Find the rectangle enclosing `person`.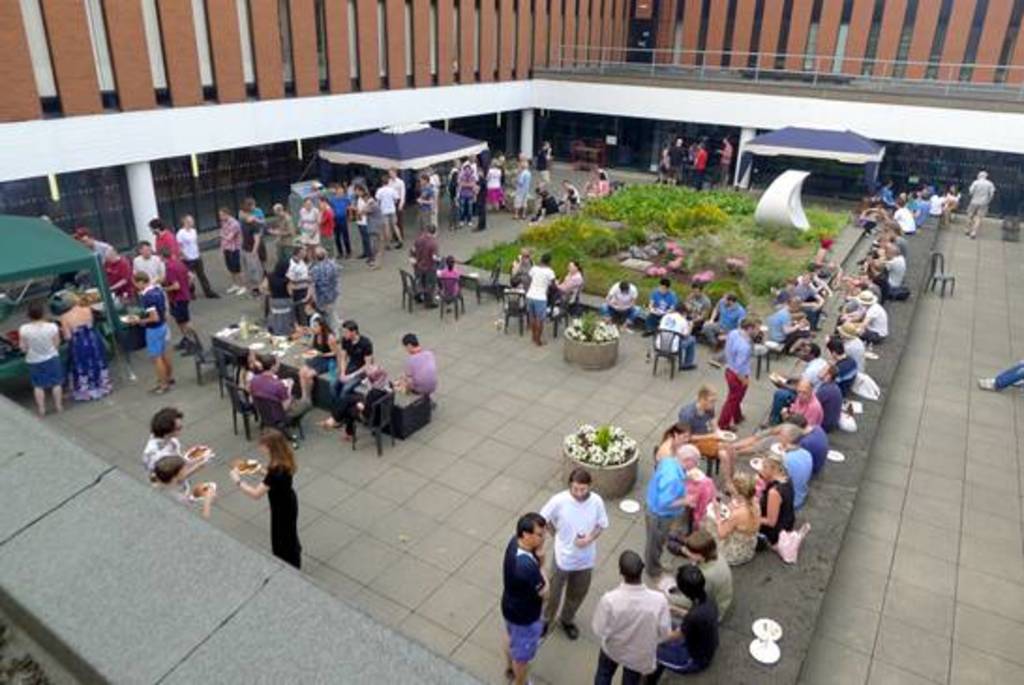
(left=176, top=216, right=223, bottom=302).
